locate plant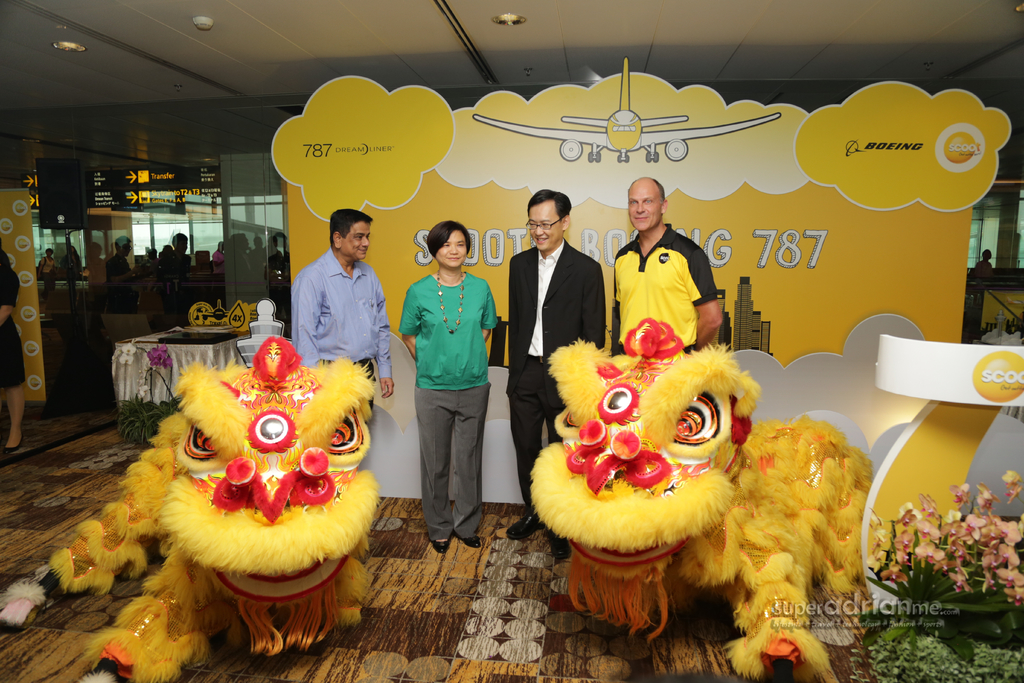
locate(849, 619, 1023, 682)
